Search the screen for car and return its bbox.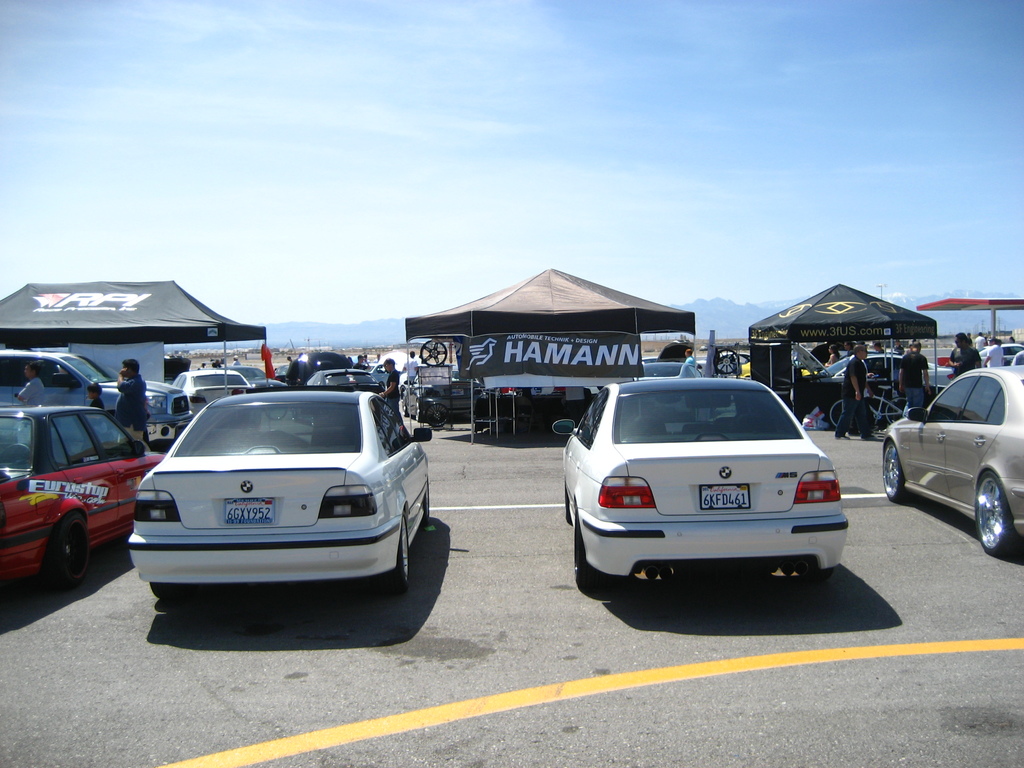
Found: [x1=303, y1=364, x2=380, y2=401].
